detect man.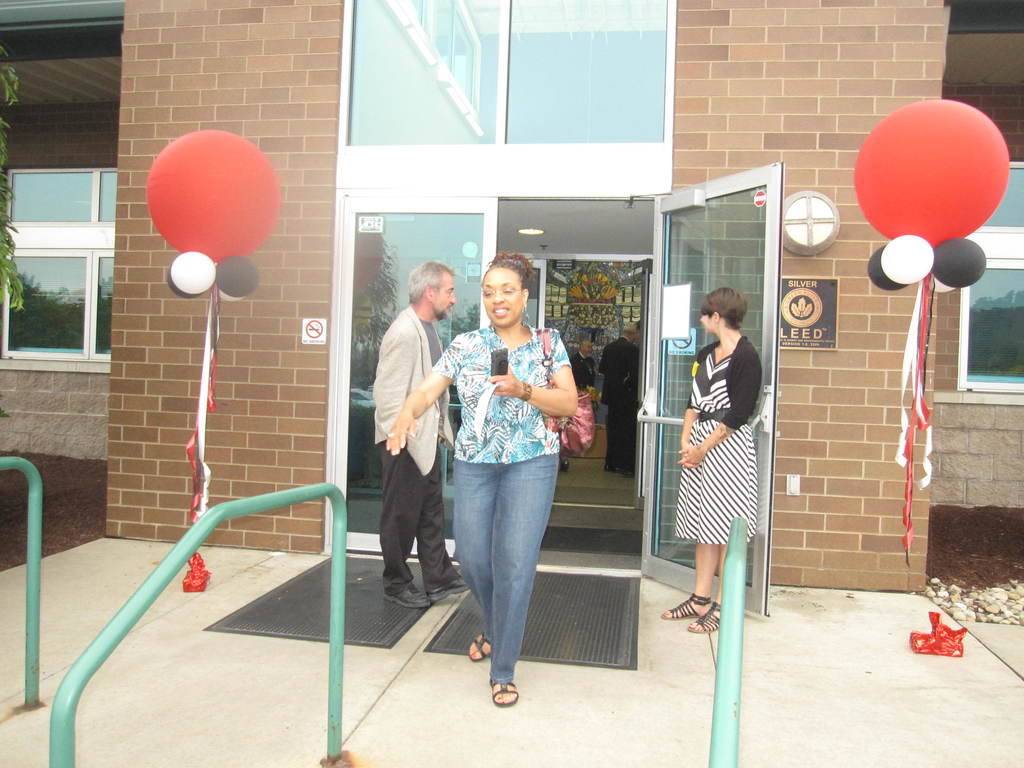
Detected at 602,322,637,476.
